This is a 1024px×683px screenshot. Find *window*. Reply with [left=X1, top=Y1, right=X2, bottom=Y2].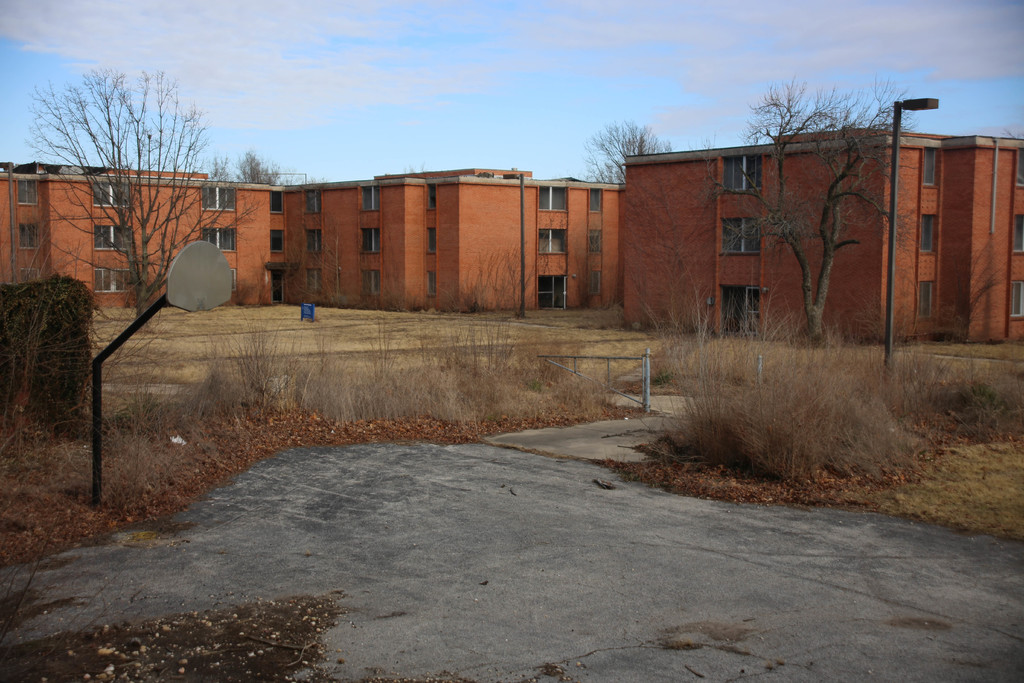
[left=536, top=184, right=569, bottom=211].
